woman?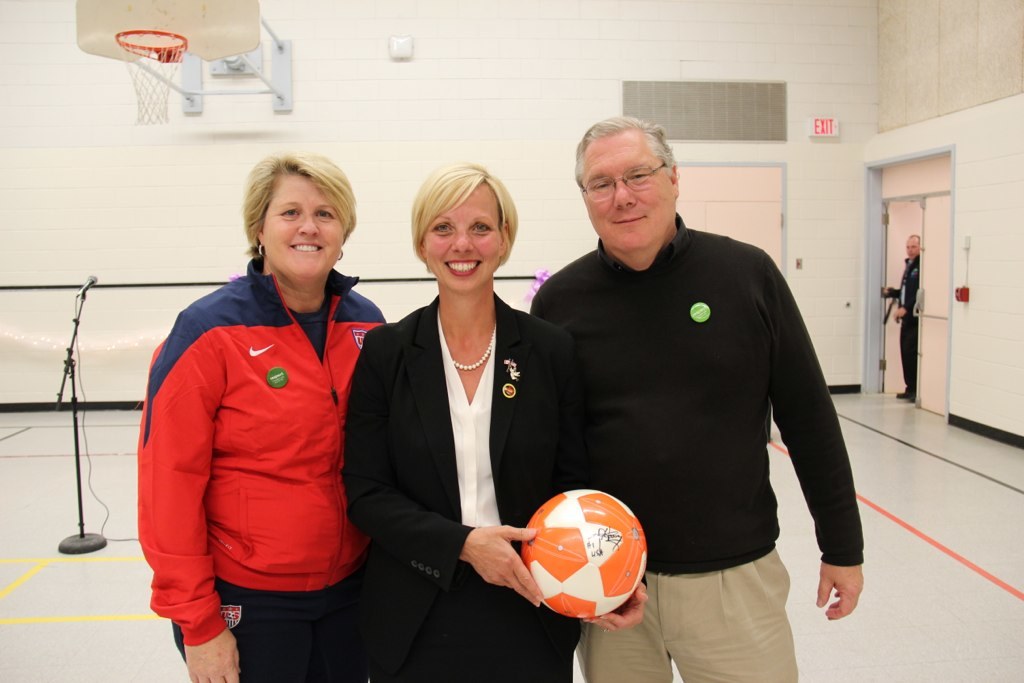
[left=132, top=155, right=392, bottom=682]
